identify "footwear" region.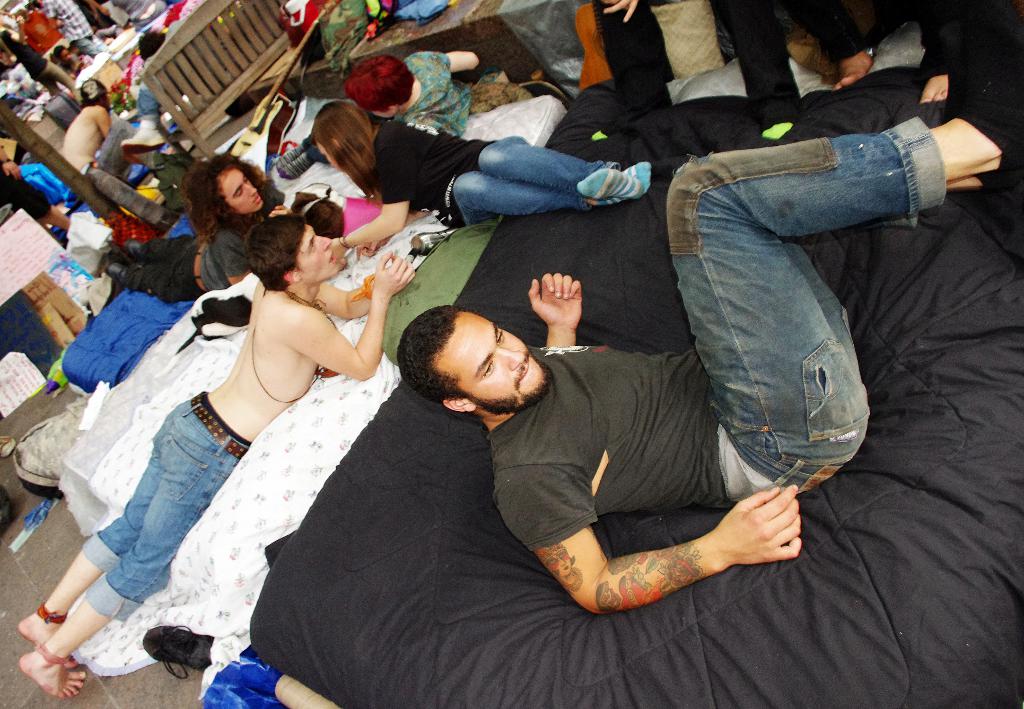
Region: locate(0, 434, 19, 454).
